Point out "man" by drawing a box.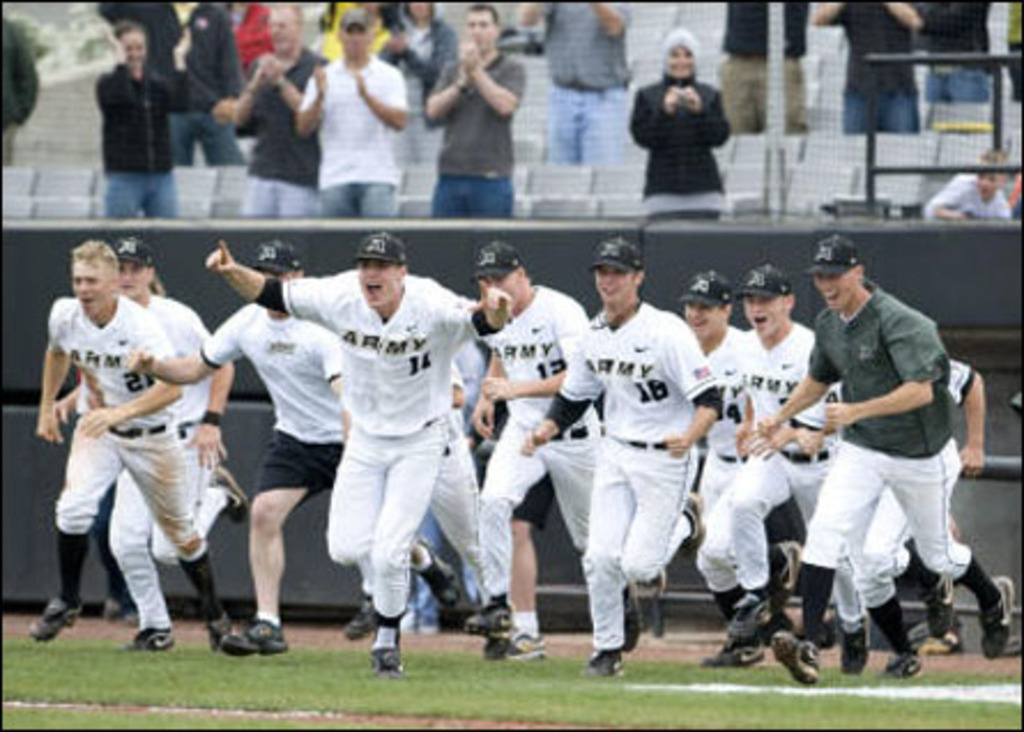
bbox=[228, 0, 329, 214].
